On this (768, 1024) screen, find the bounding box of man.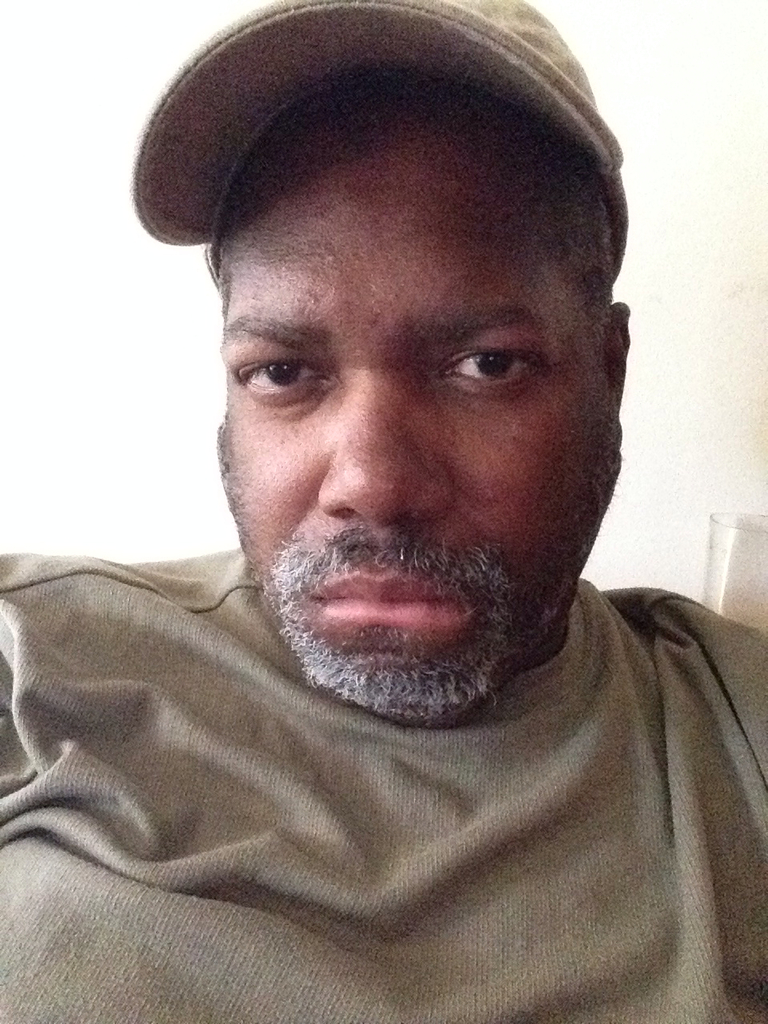
Bounding box: [0, 11, 767, 962].
